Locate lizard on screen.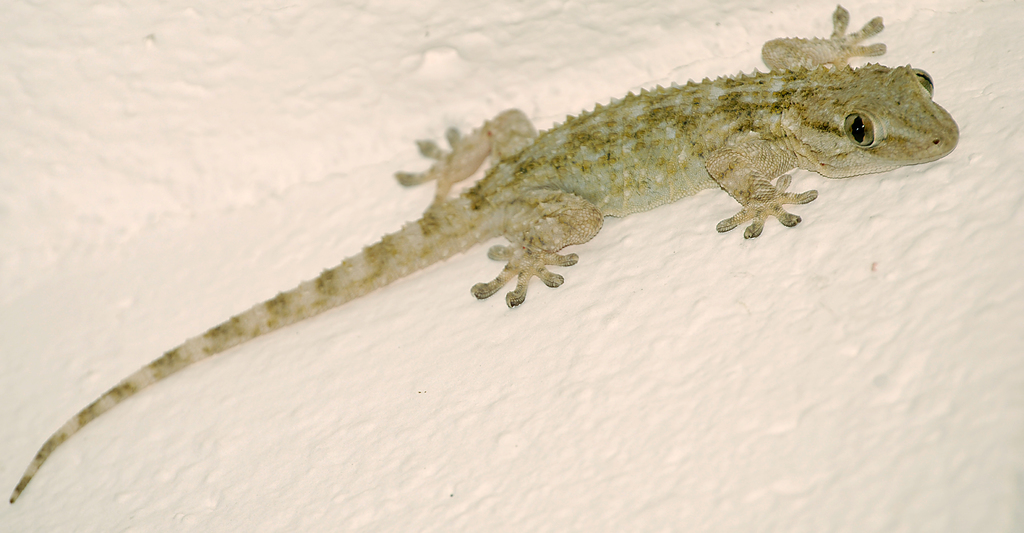
On screen at [left=8, top=7, right=958, bottom=501].
